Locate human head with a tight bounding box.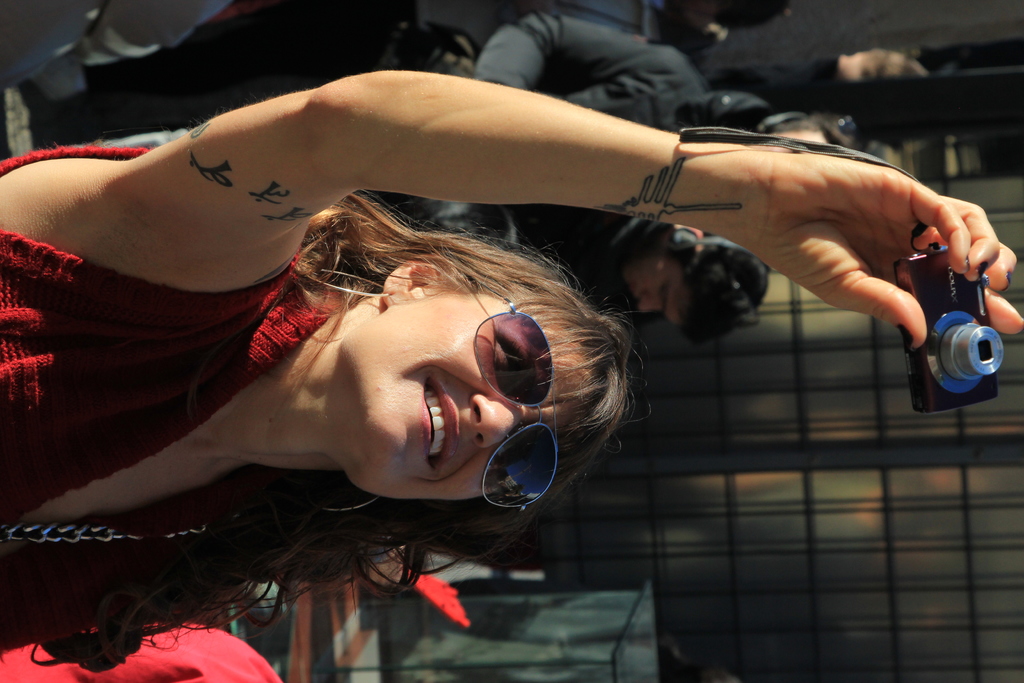
616,228,769,345.
